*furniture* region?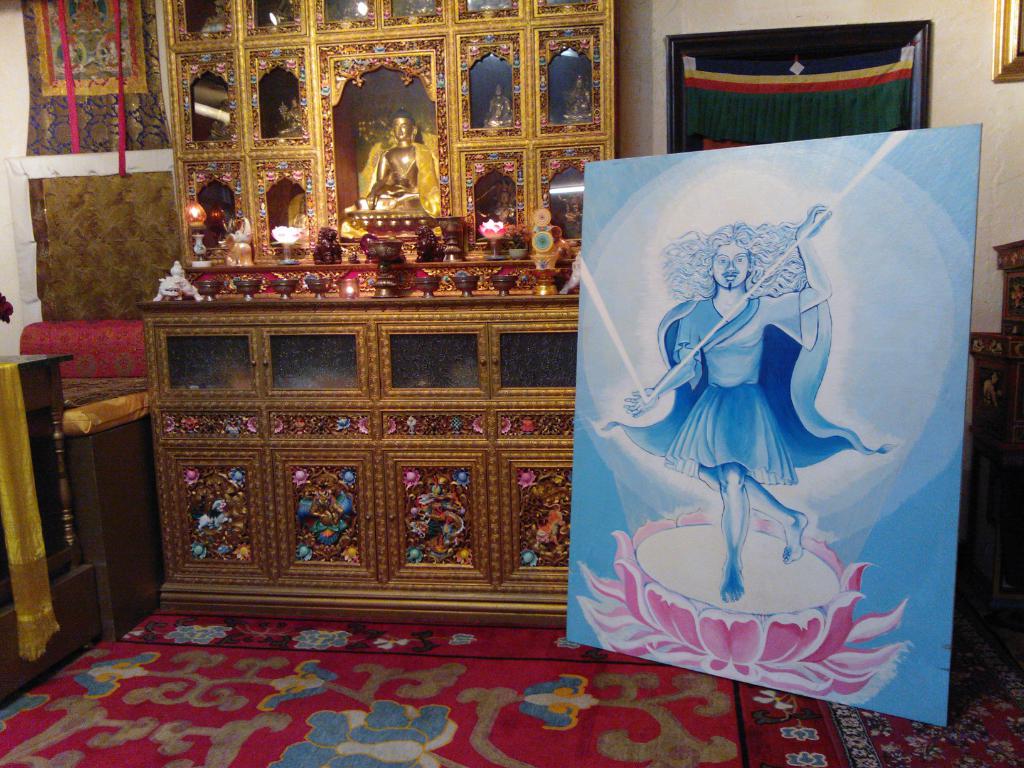
[17, 171, 173, 636]
